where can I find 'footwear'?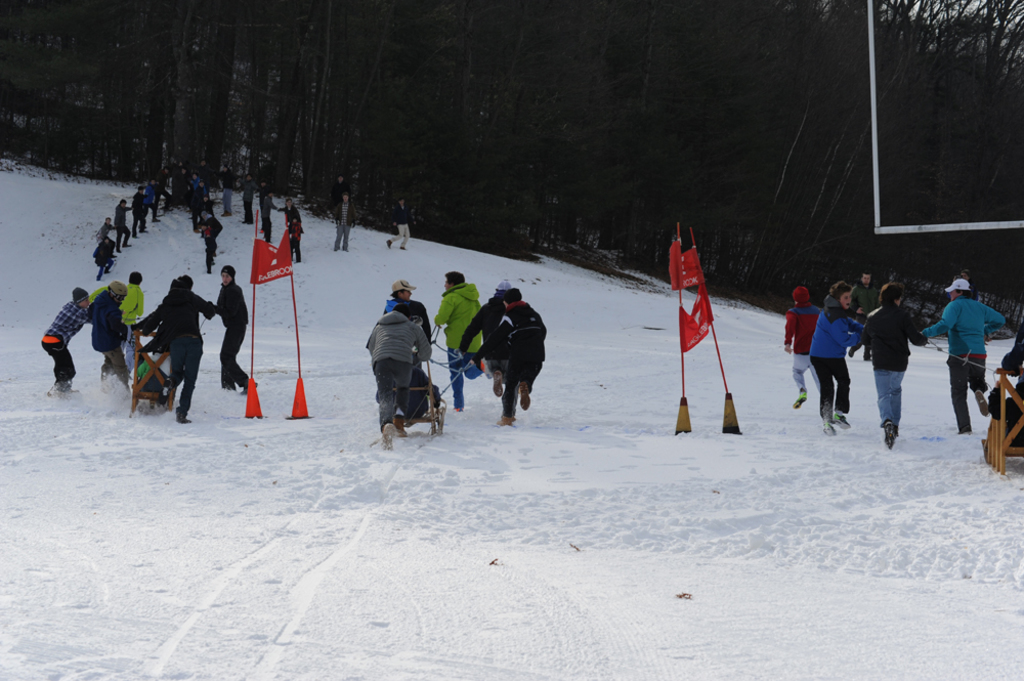
You can find it at 795/388/807/403.
